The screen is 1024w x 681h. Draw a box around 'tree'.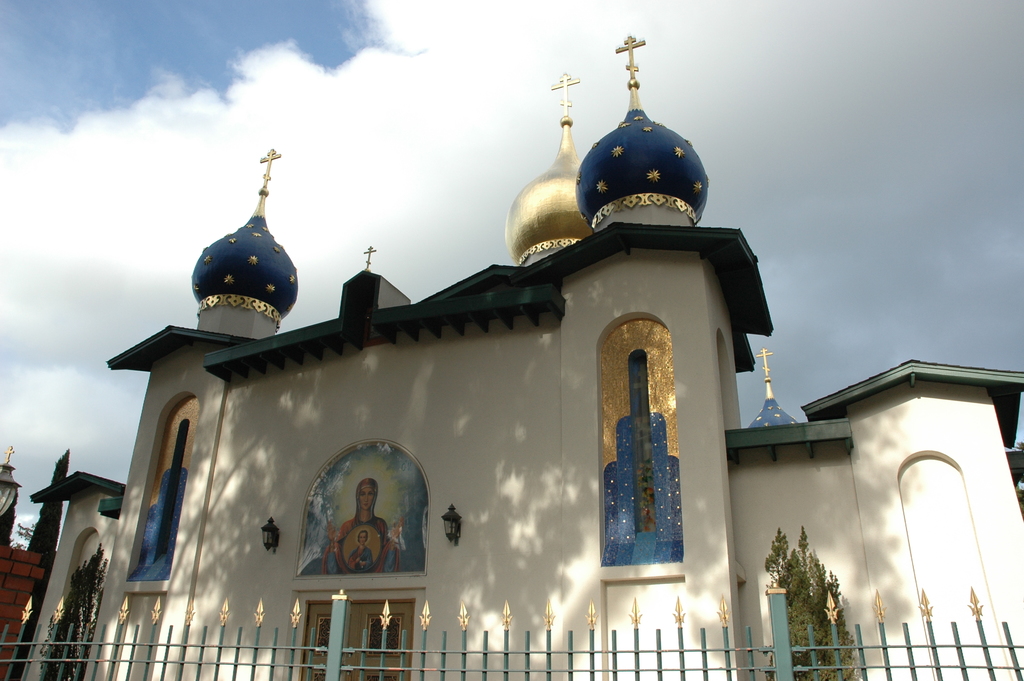
[764, 527, 858, 680].
